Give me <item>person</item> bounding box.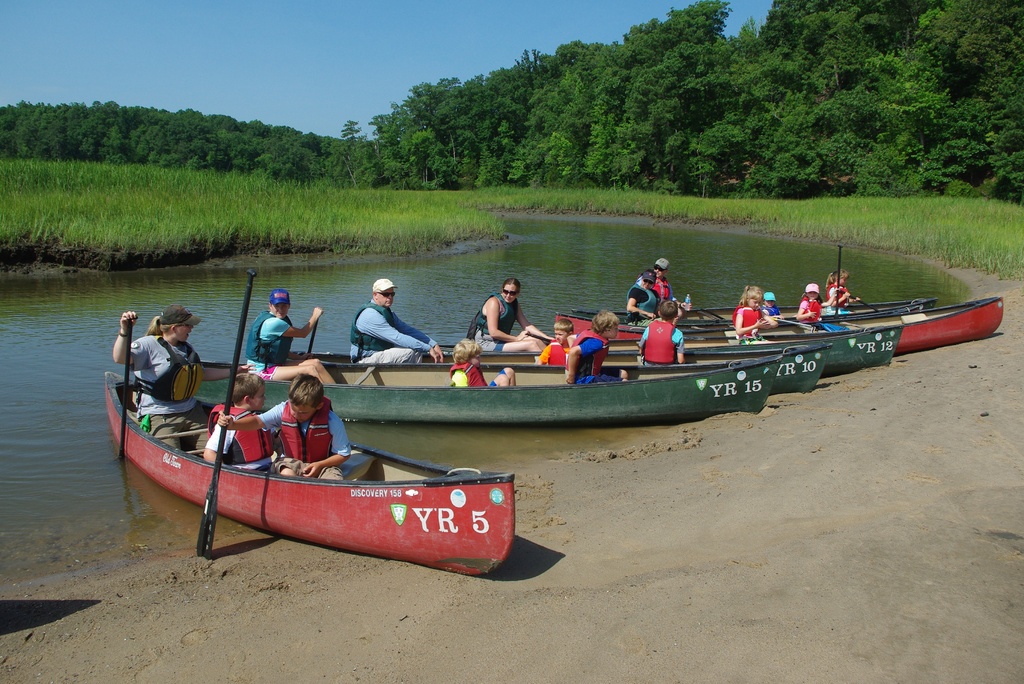
447:334:518:389.
